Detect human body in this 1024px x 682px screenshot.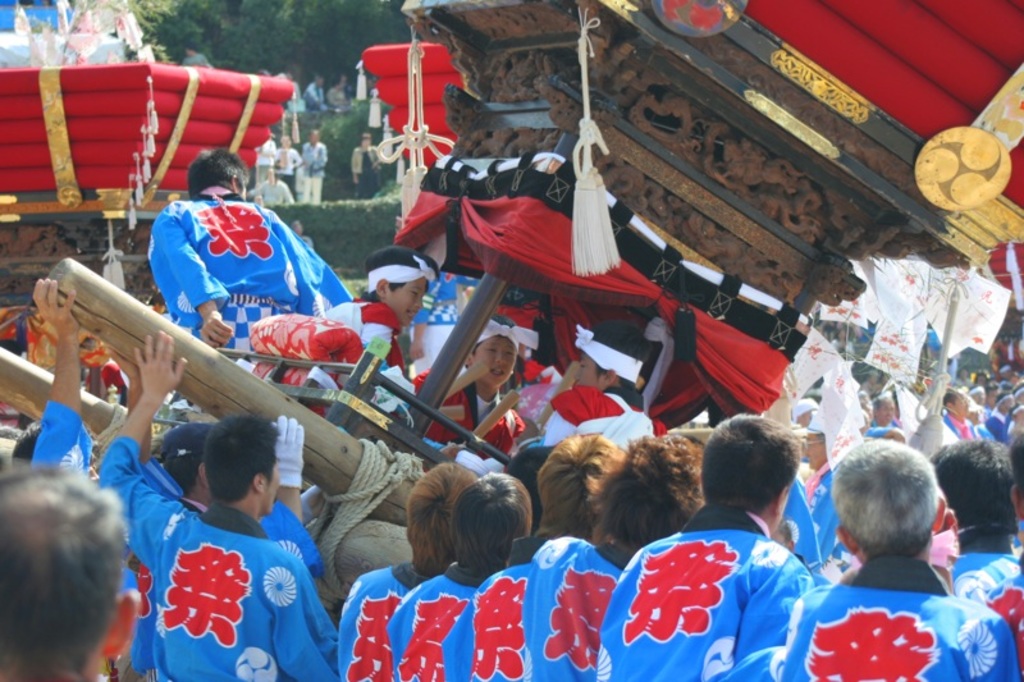
Detection: (328,568,428,681).
